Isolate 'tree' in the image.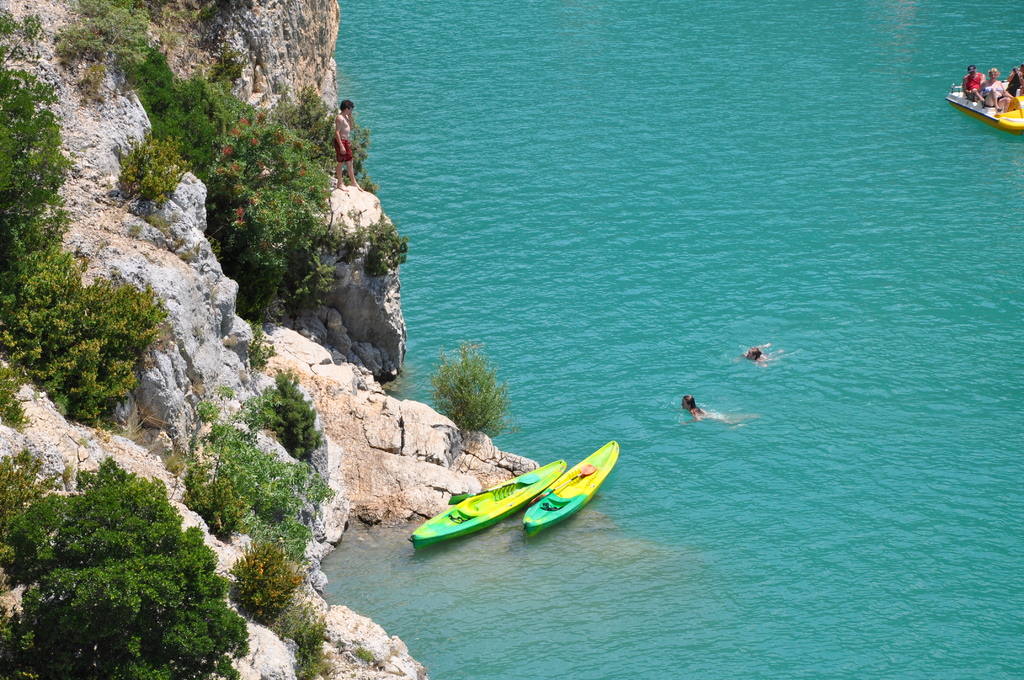
Isolated region: [left=0, top=455, right=252, bottom=679].
